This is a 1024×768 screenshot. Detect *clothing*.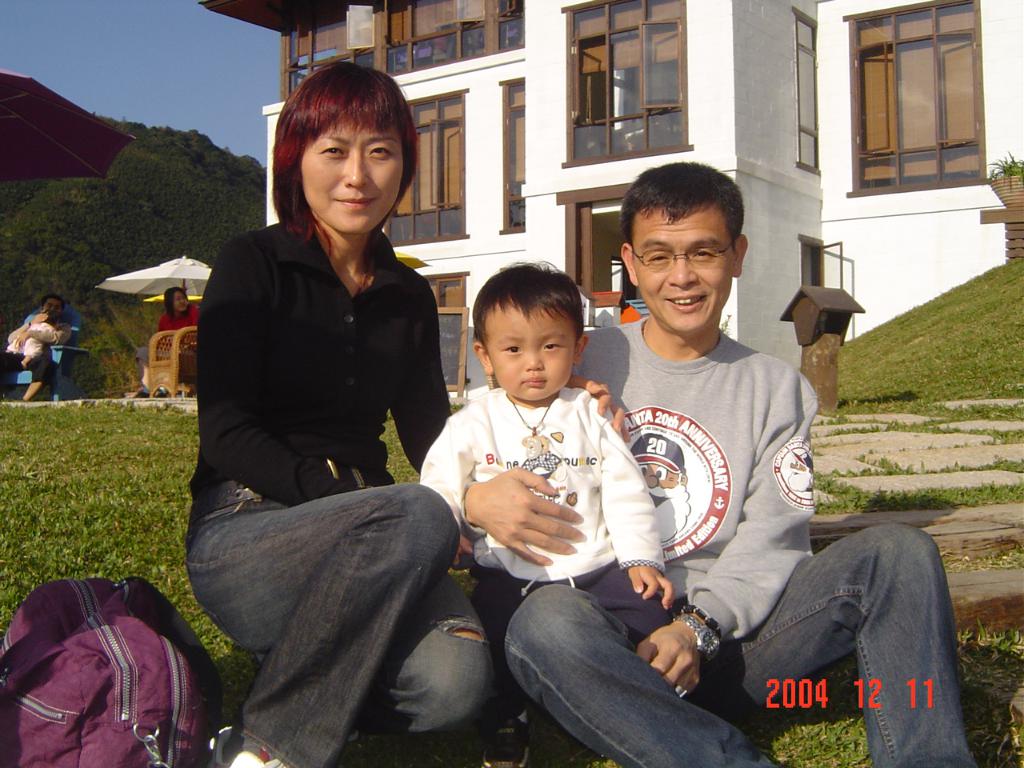
bbox=(6, 320, 58, 356).
